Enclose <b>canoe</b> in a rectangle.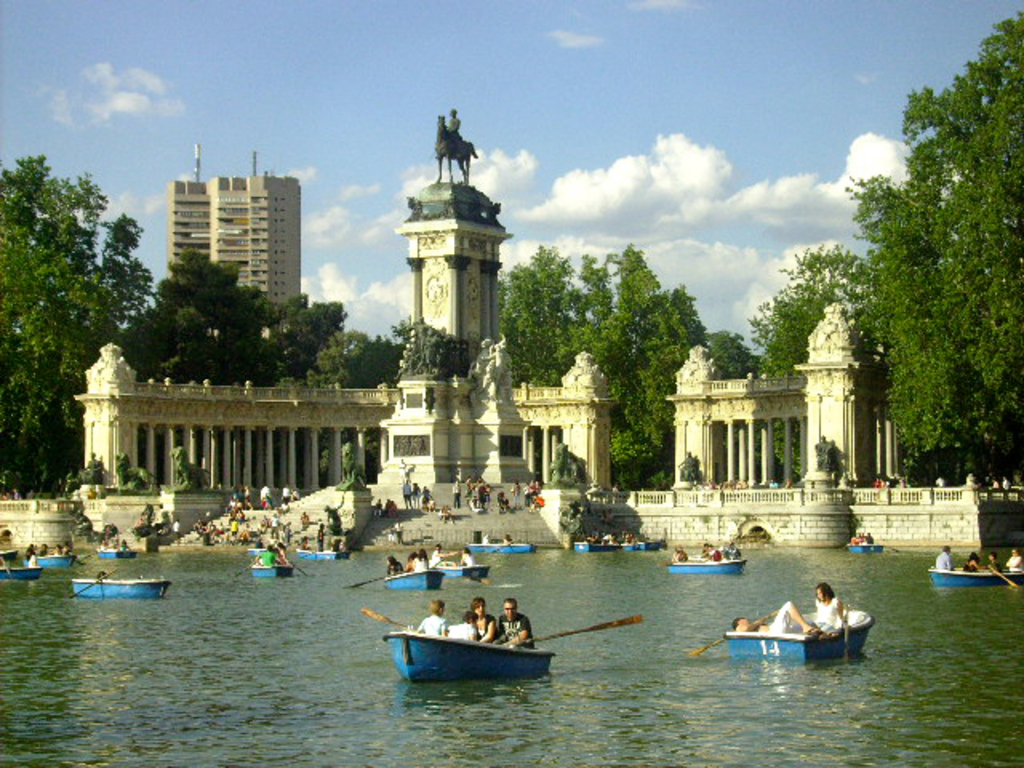
379 634 555 686.
